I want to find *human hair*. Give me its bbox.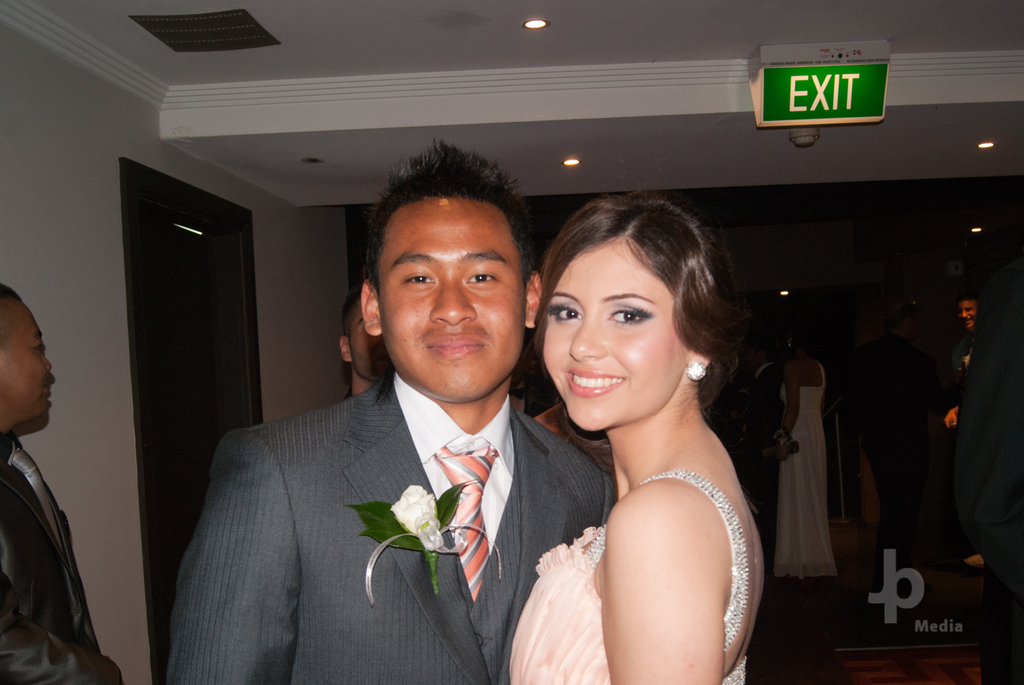
Rect(525, 199, 749, 424).
